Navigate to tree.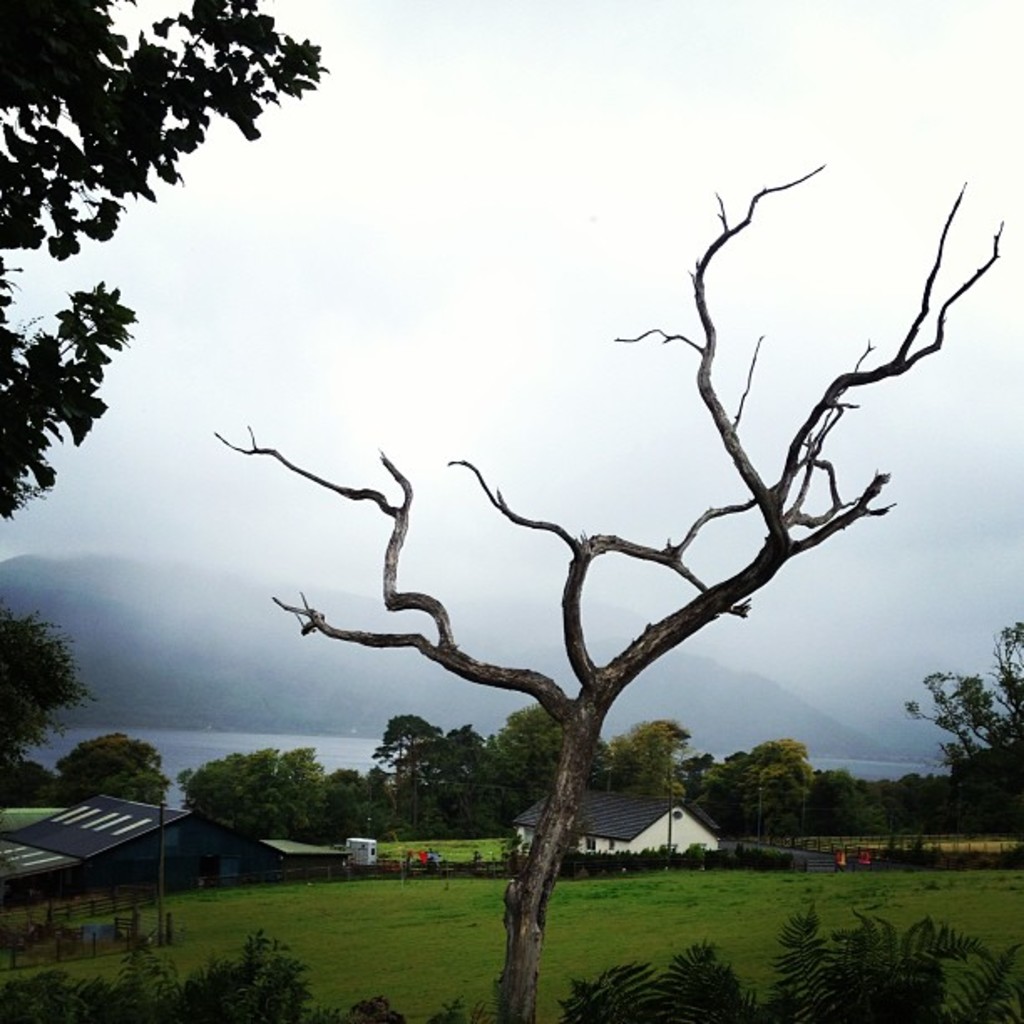
Navigation target: 0 604 99 793.
